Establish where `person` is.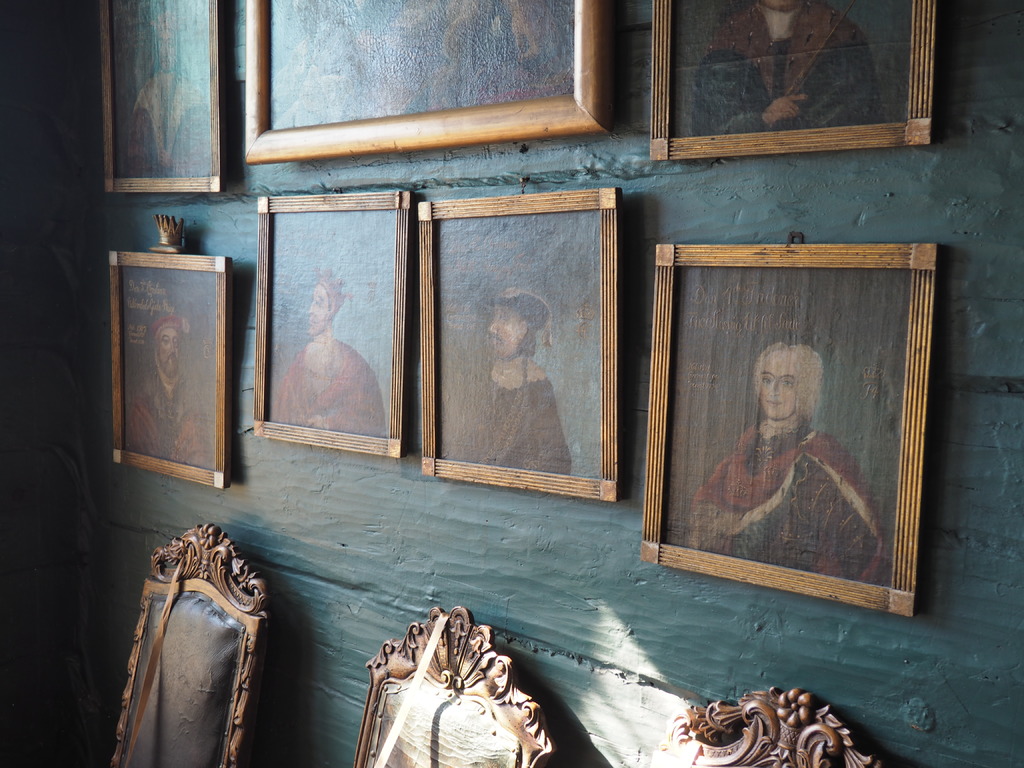
Established at <box>686,344,892,587</box>.
